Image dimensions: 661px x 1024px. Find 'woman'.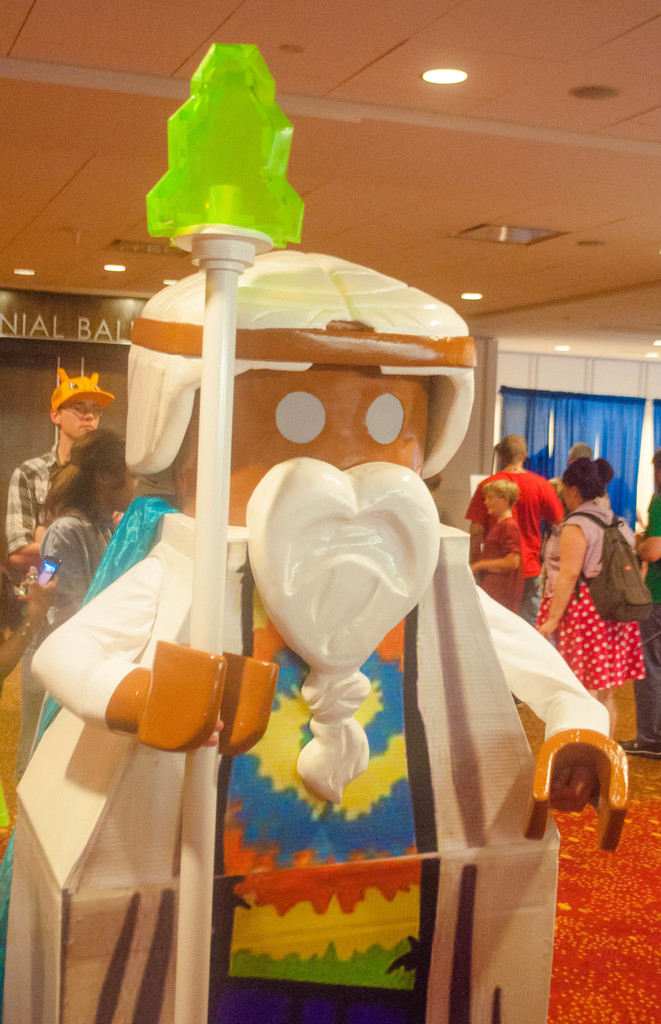
[x1=16, y1=419, x2=149, y2=796].
